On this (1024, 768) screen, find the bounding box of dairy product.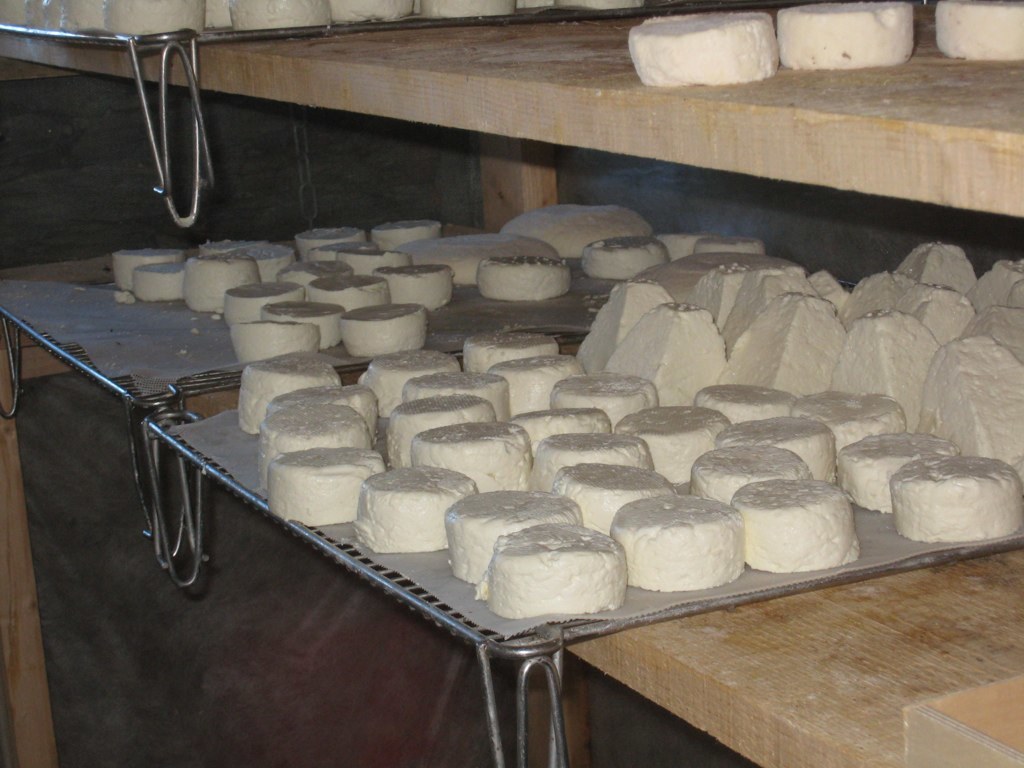
Bounding box: (515,195,649,260).
